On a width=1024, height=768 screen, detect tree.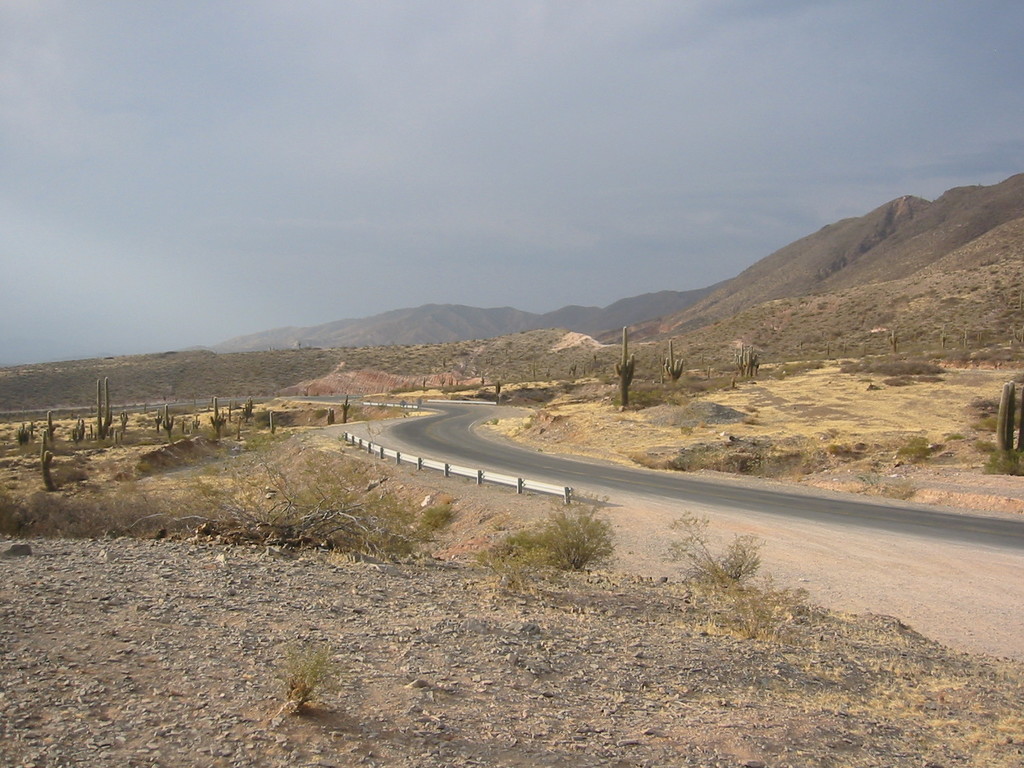
x1=492 y1=378 x2=501 y2=406.
